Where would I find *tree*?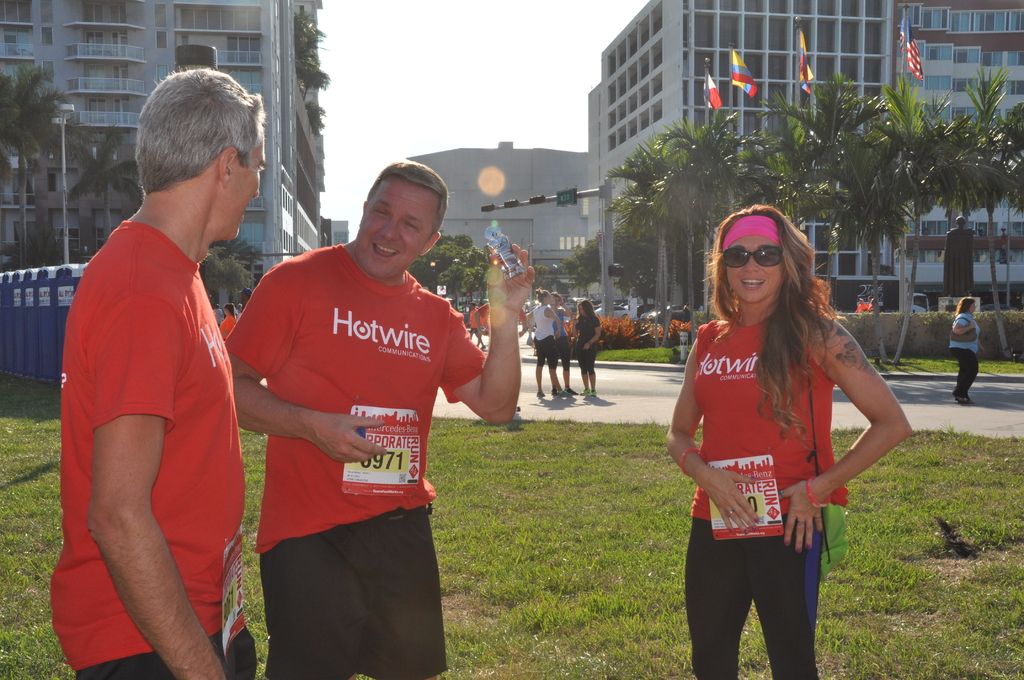
At BBox(0, 63, 68, 272).
